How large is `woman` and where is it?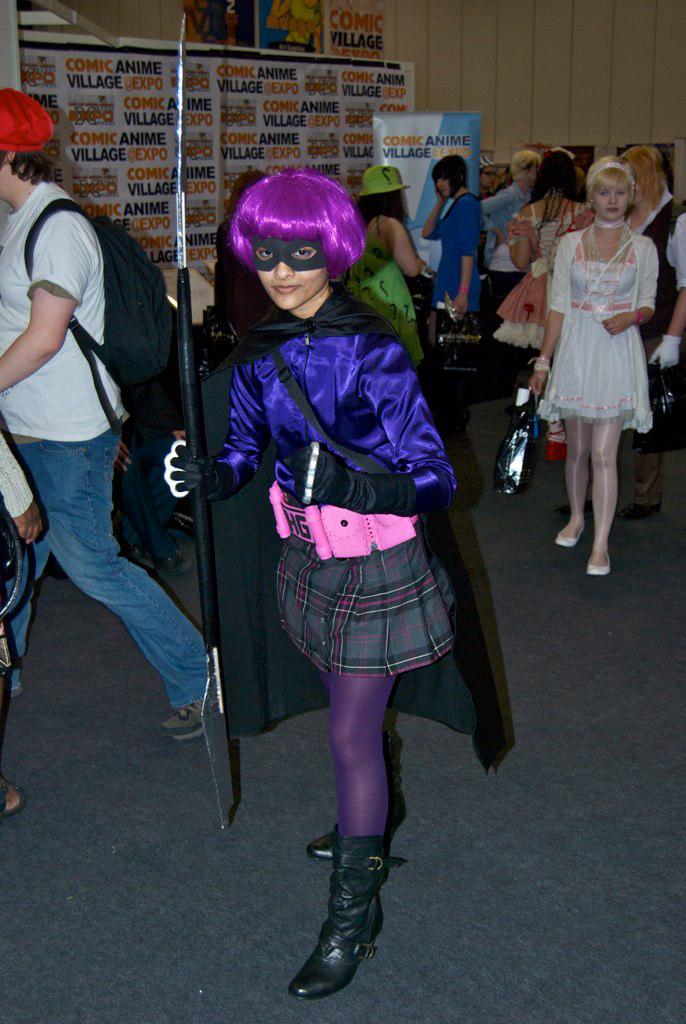
Bounding box: locate(495, 145, 597, 429).
